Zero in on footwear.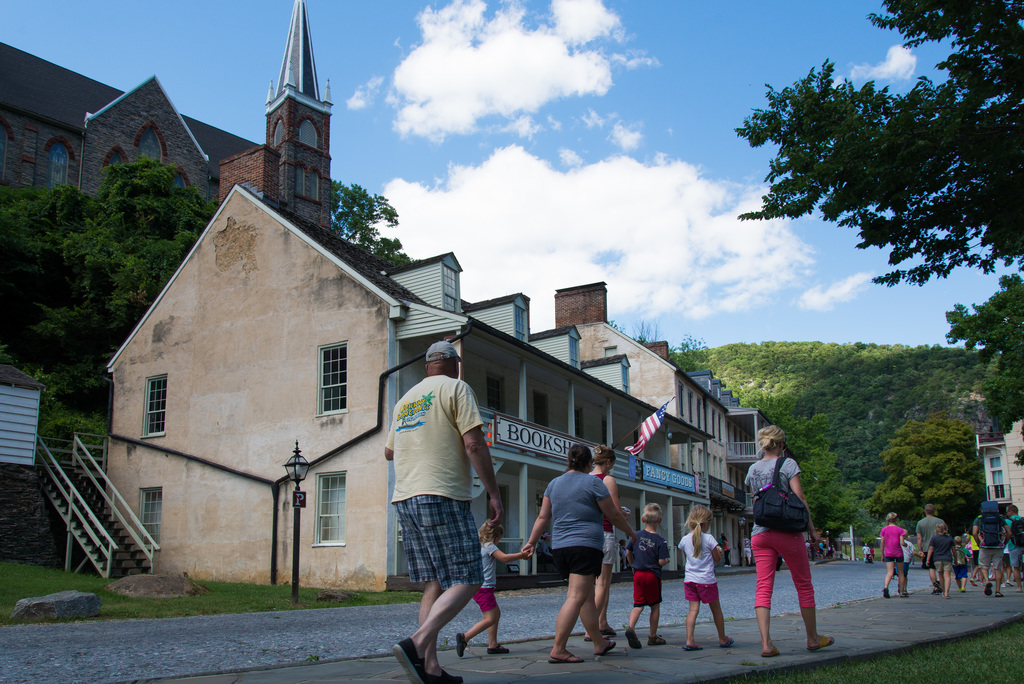
Zeroed in: [left=453, top=630, right=461, bottom=660].
